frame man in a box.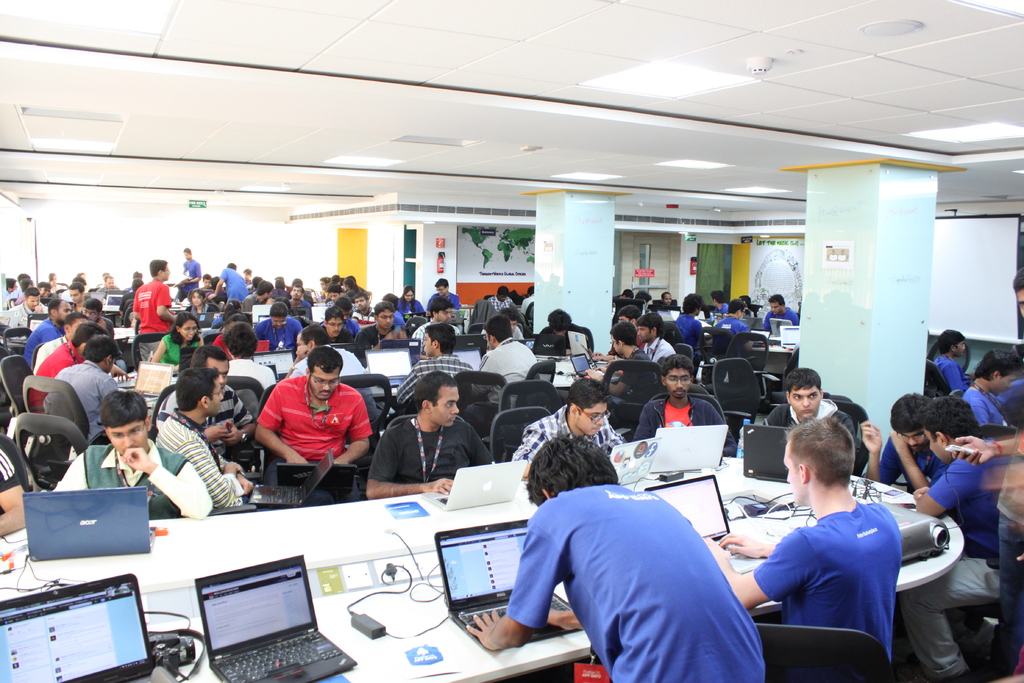
51 270 57 285.
